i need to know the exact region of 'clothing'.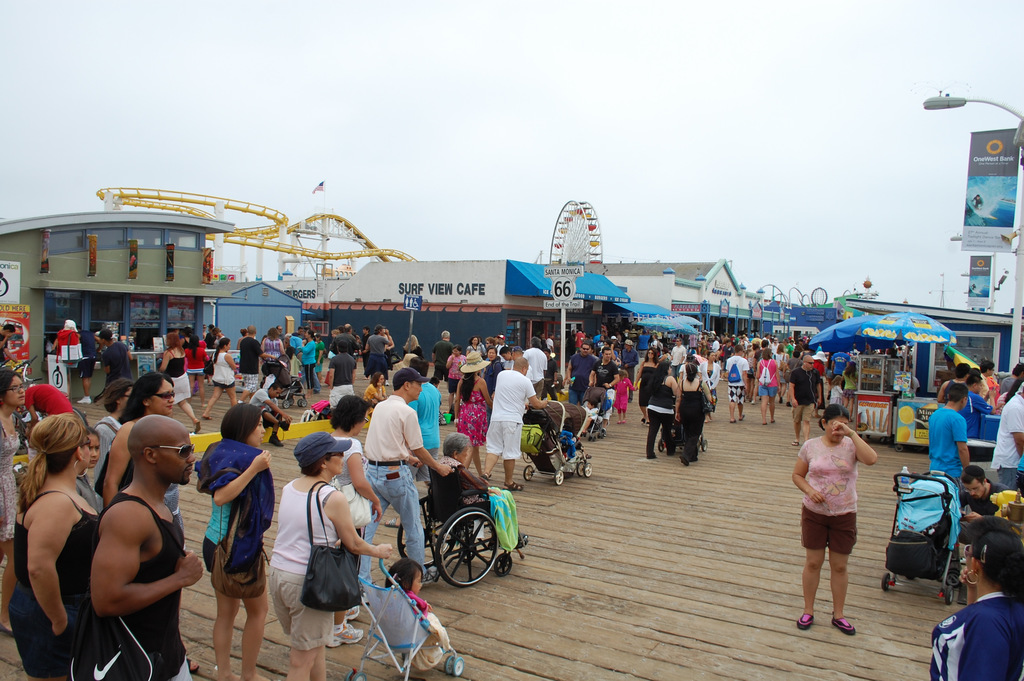
Region: <region>271, 474, 339, 668</region>.
